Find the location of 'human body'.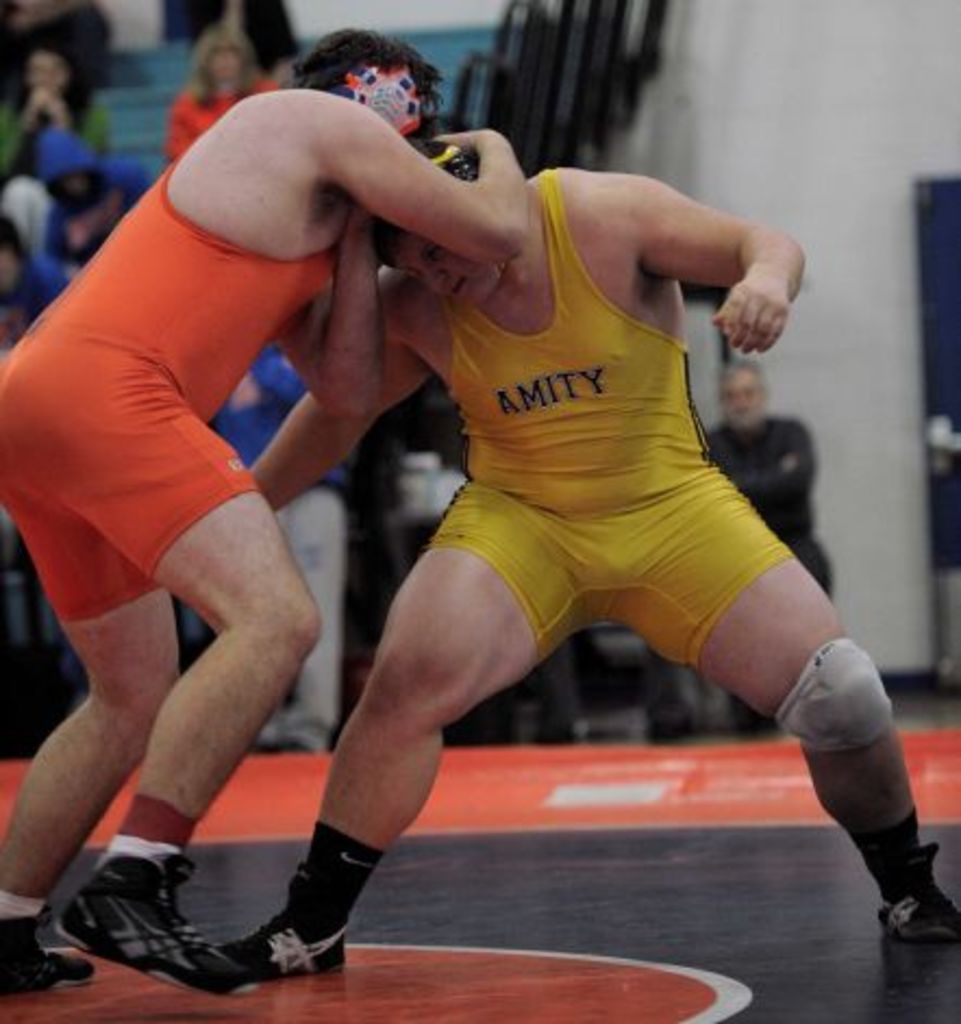
Location: (702, 417, 844, 746).
